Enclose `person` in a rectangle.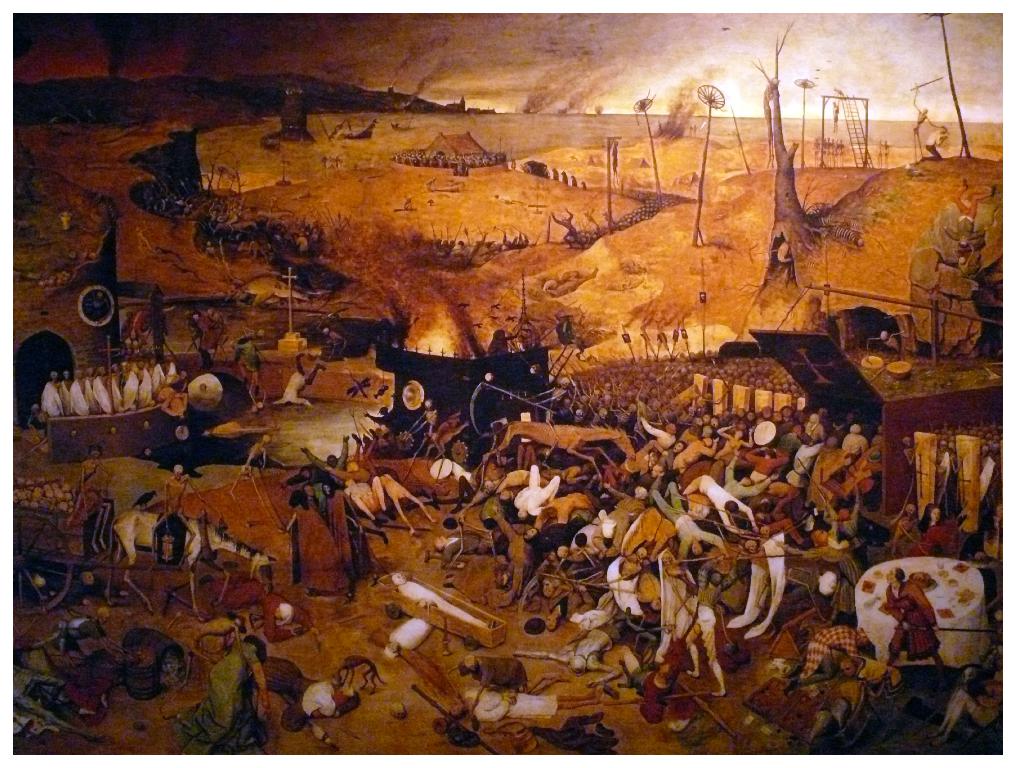
(911,82,928,163).
